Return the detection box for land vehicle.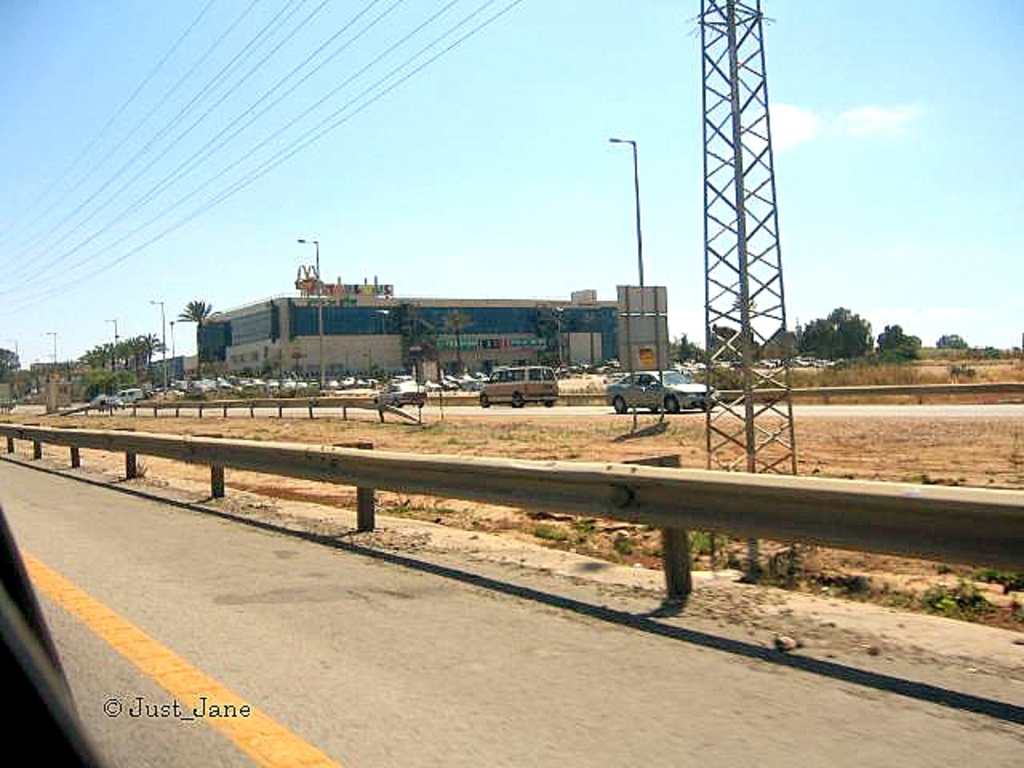
{"left": 605, "top": 368, "right": 723, "bottom": 411}.
